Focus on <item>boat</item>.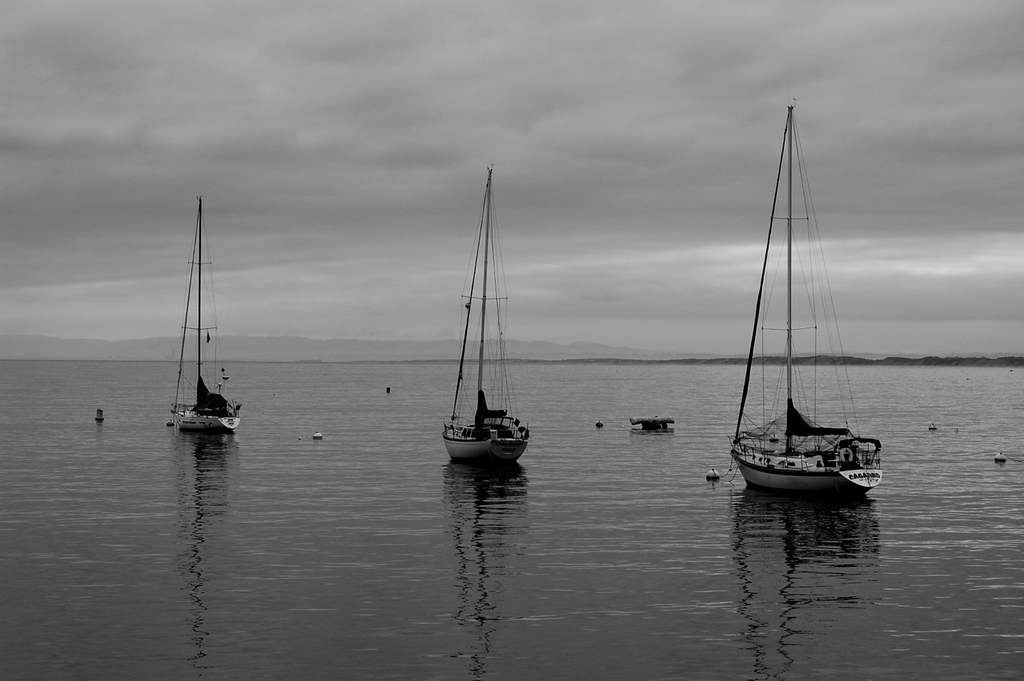
Focused at <box>171,211,248,431</box>.
